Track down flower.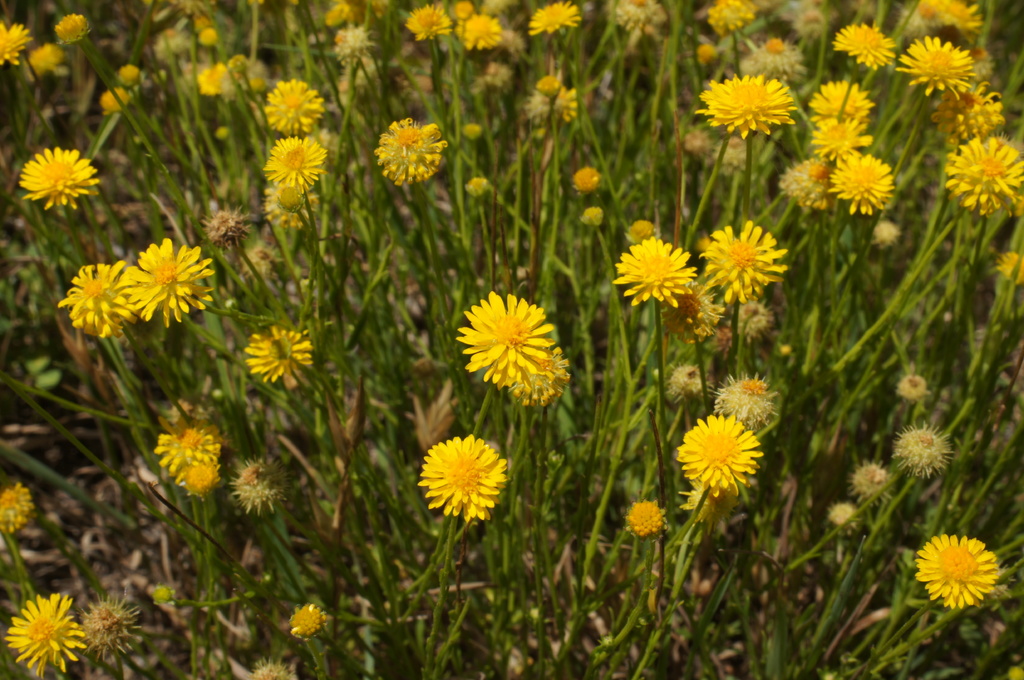
Tracked to pyautogui.locateOnScreen(825, 154, 890, 205).
